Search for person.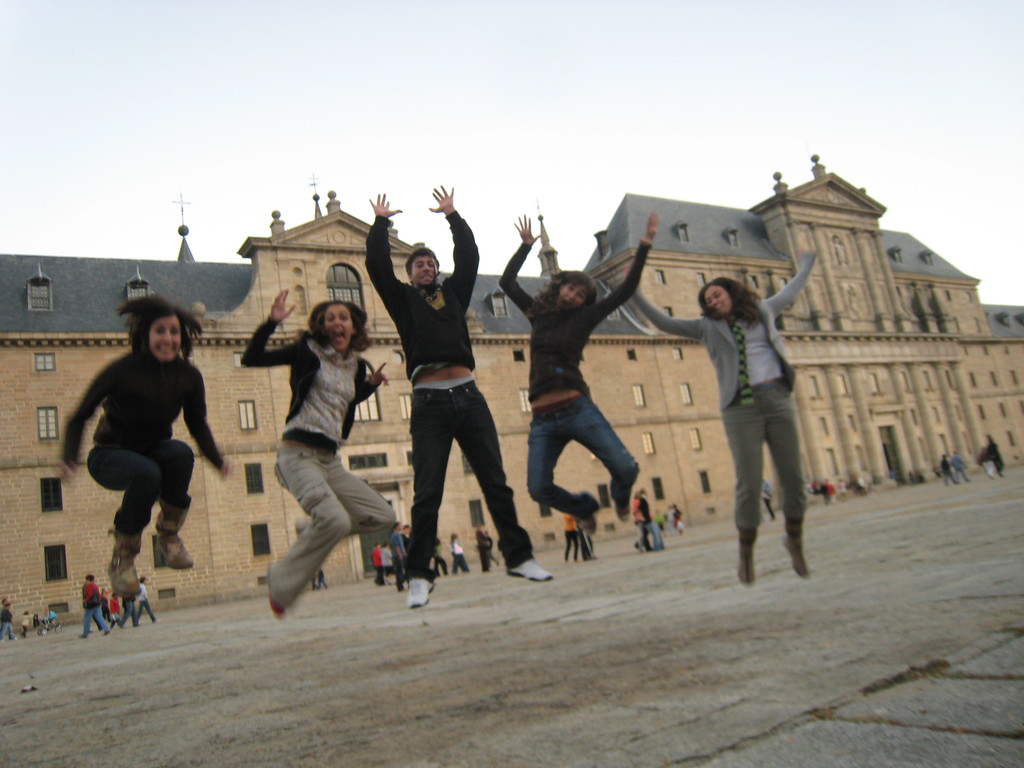
Found at x1=18, y1=607, x2=31, y2=638.
